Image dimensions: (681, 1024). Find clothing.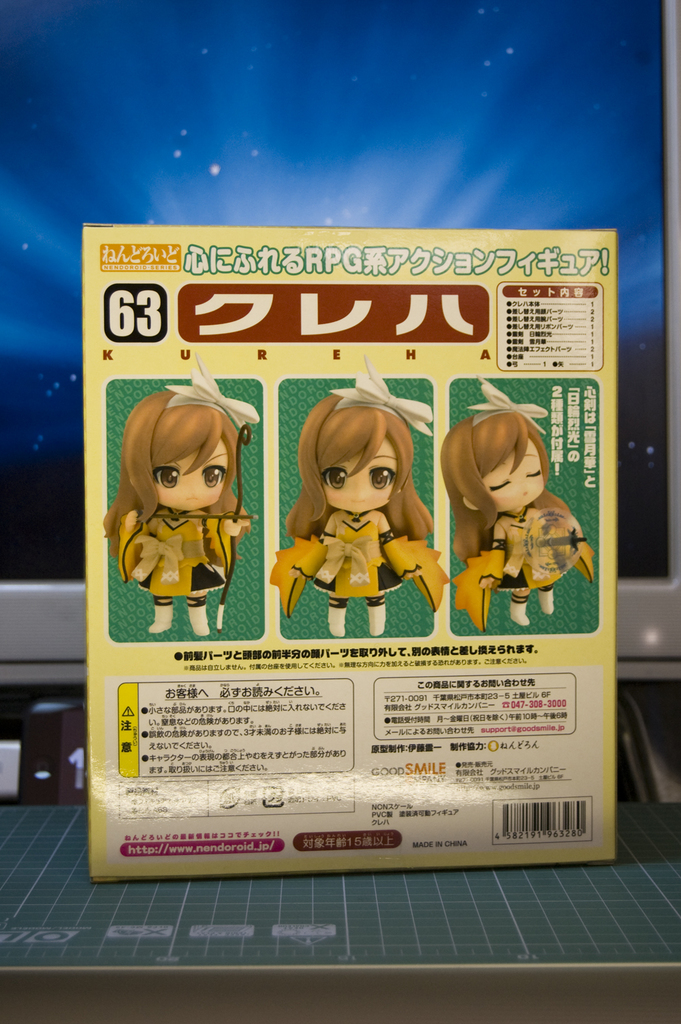
BBox(127, 506, 235, 596).
